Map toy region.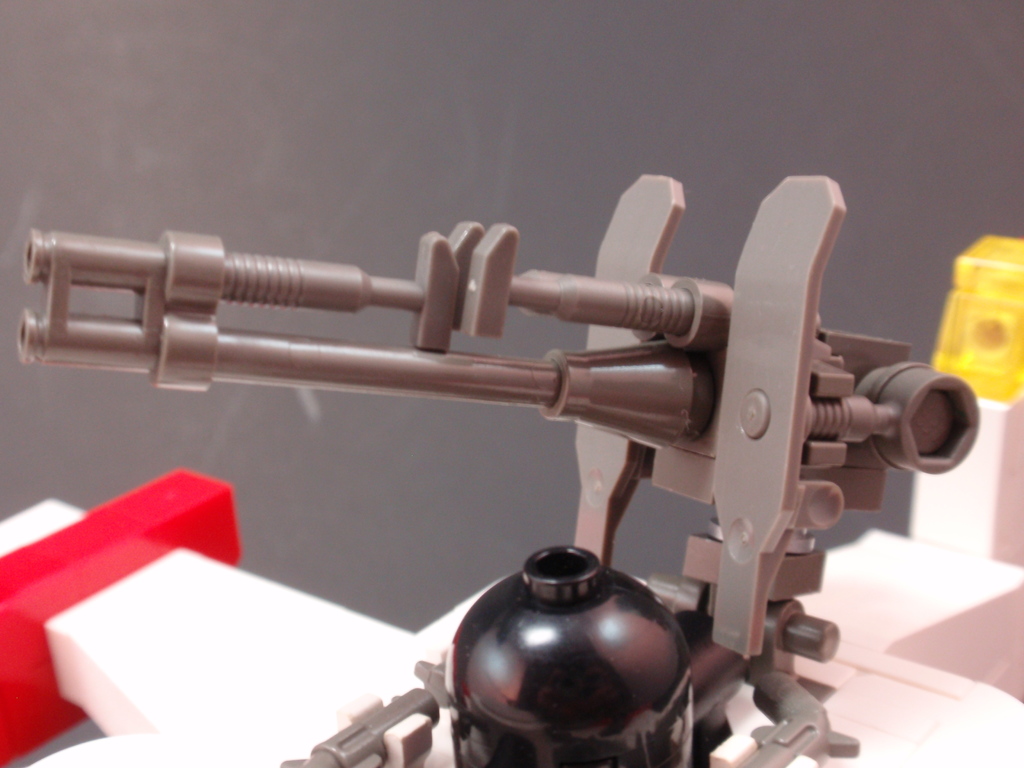
Mapped to 26 168 1023 748.
